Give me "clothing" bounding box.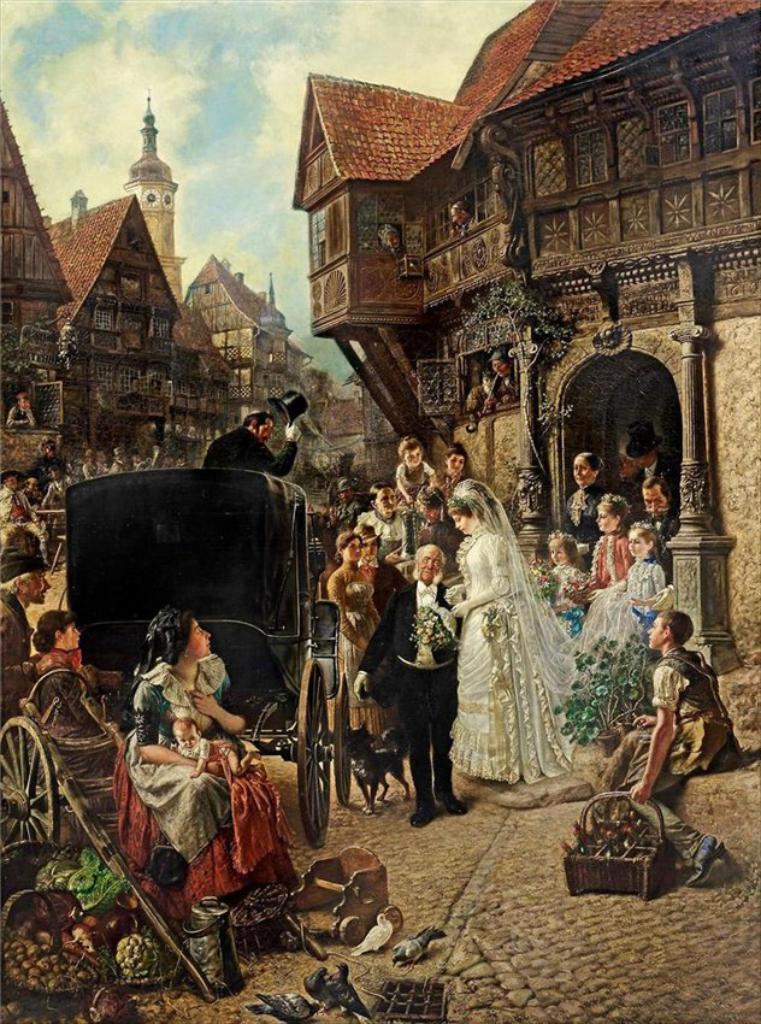
[321,564,391,741].
